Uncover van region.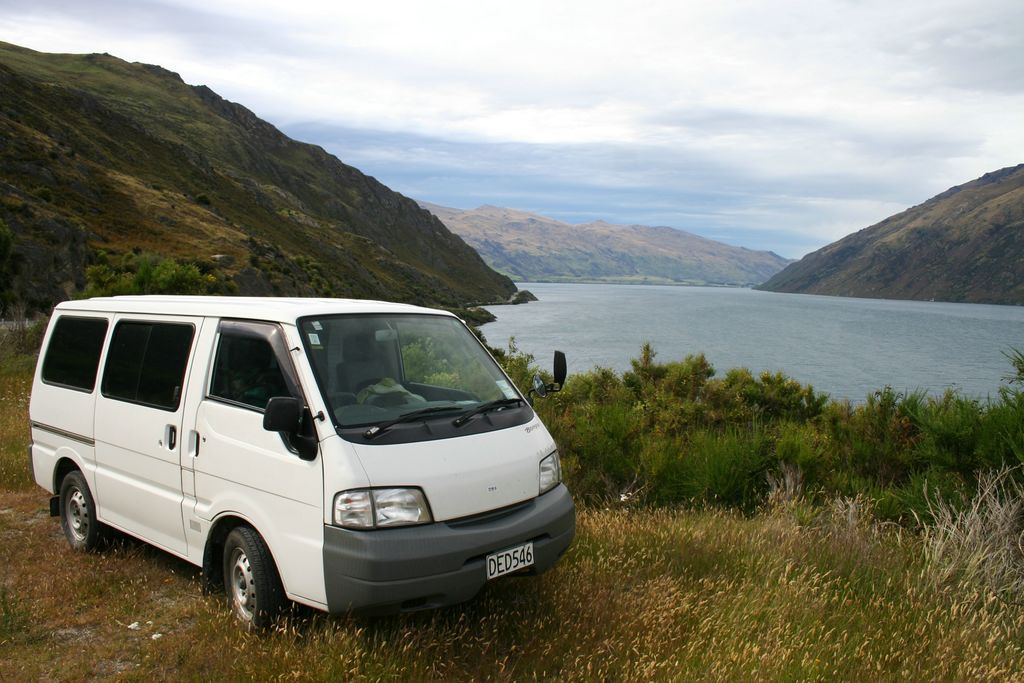
Uncovered: <bbox>26, 293, 578, 642</bbox>.
